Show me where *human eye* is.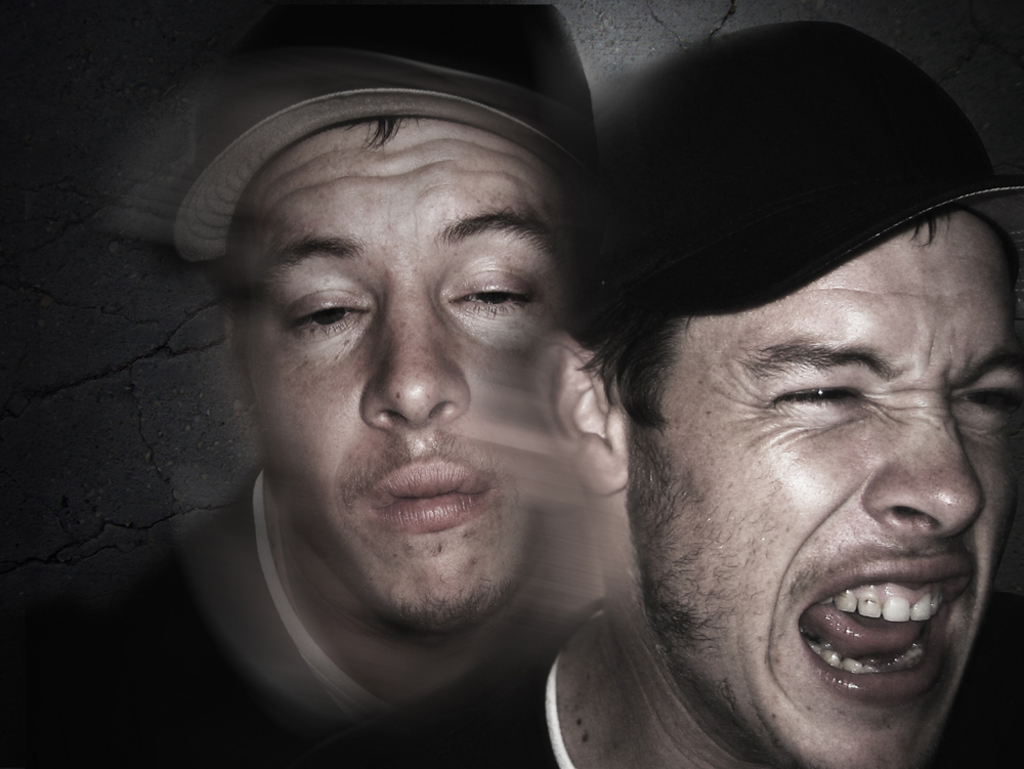
*human eye* is at (left=779, top=371, right=883, bottom=445).
